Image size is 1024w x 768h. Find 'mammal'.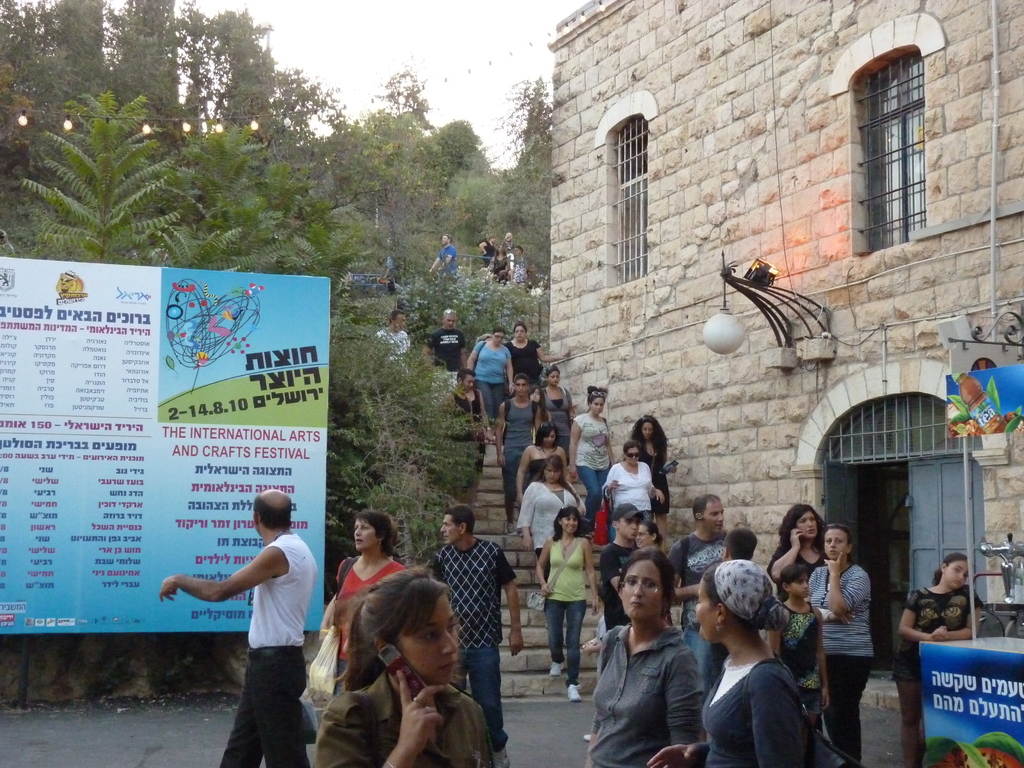
bbox=(769, 565, 837, 730).
